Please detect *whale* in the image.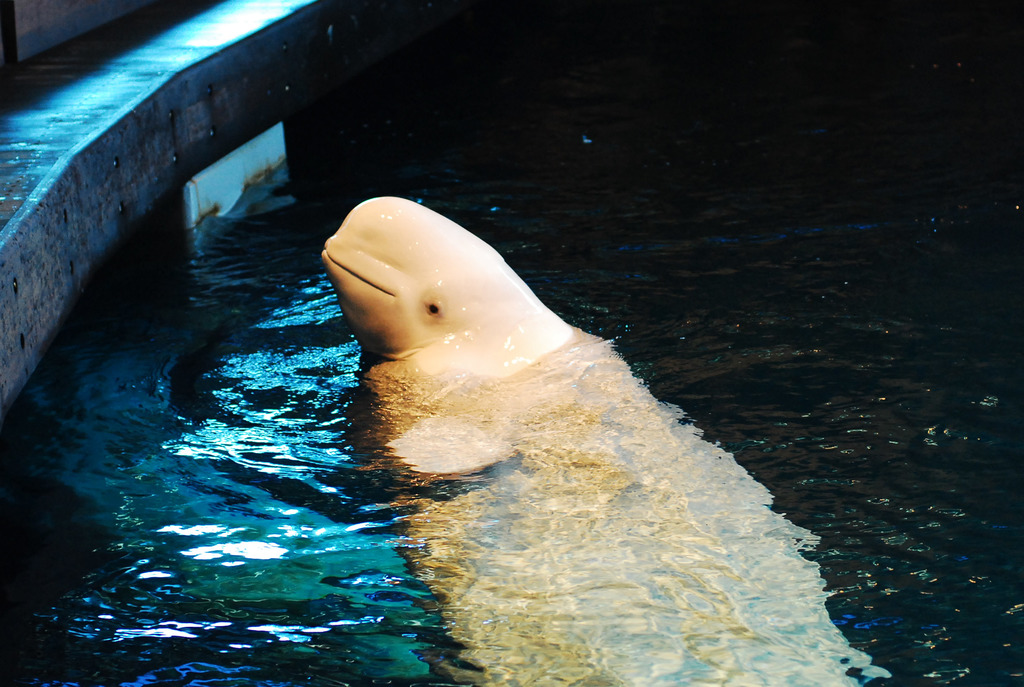
{"left": 316, "top": 196, "right": 888, "bottom": 686}.
